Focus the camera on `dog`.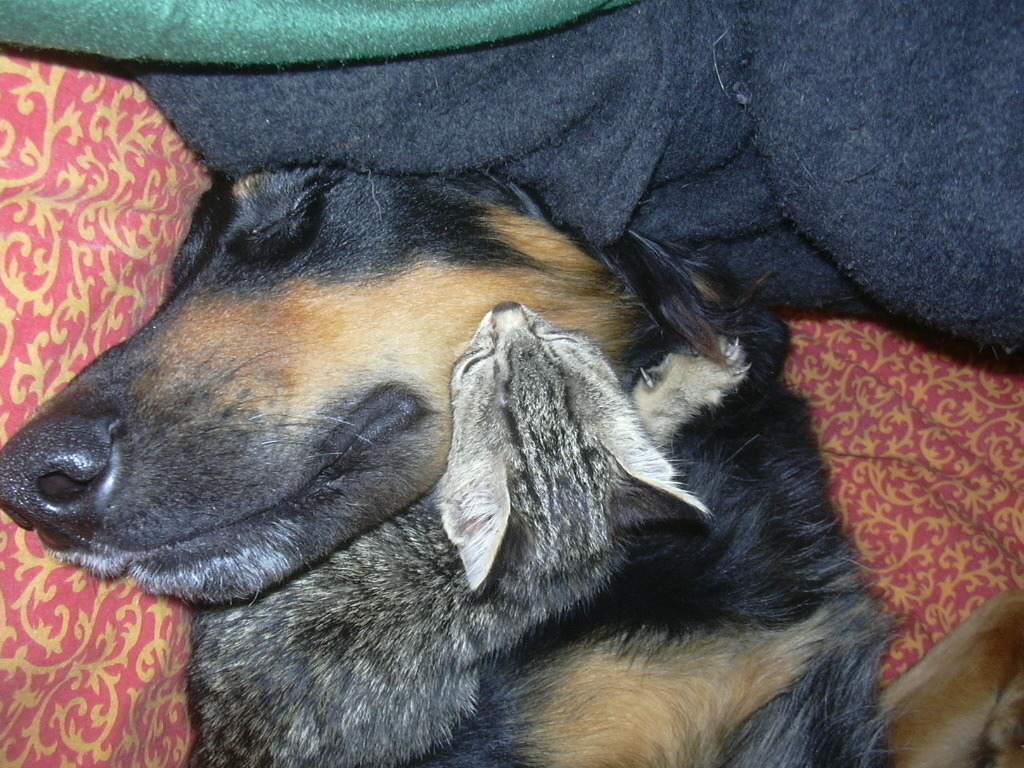
Focus region: bbox=(0, 157, 1023, 767).
